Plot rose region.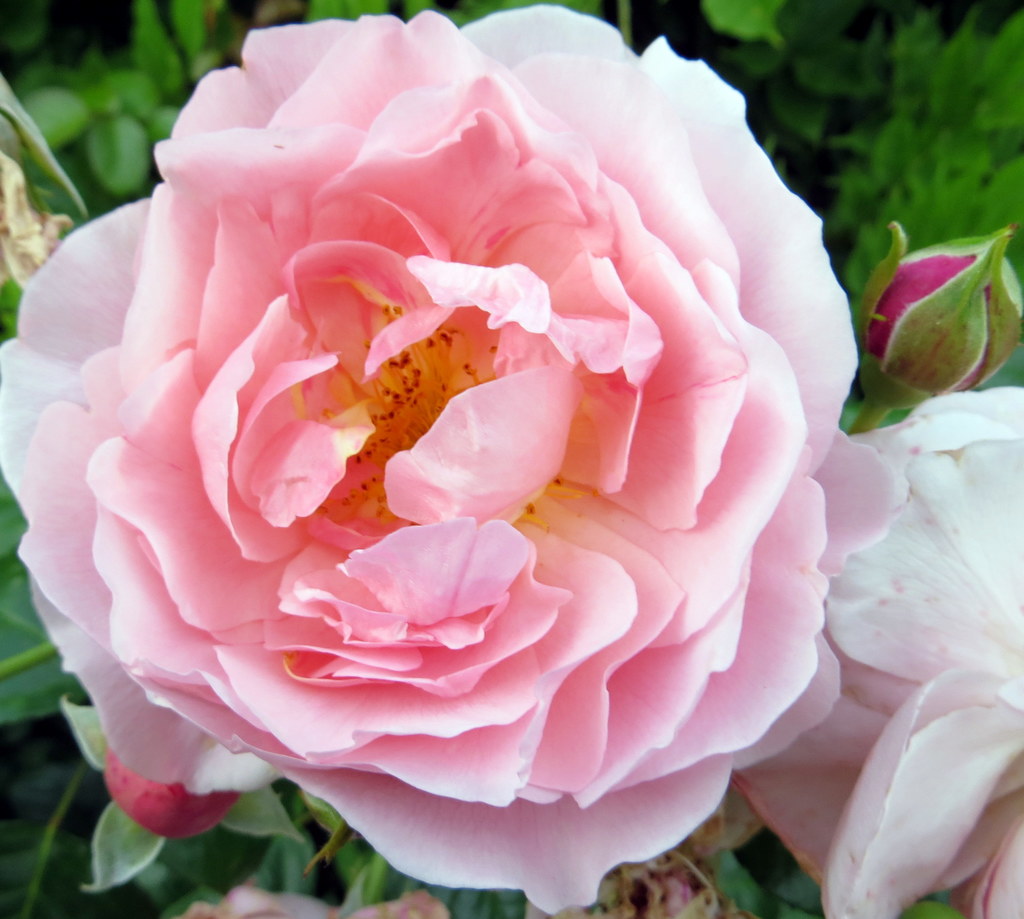
Plotted at box(102, 740, 239, 840).
